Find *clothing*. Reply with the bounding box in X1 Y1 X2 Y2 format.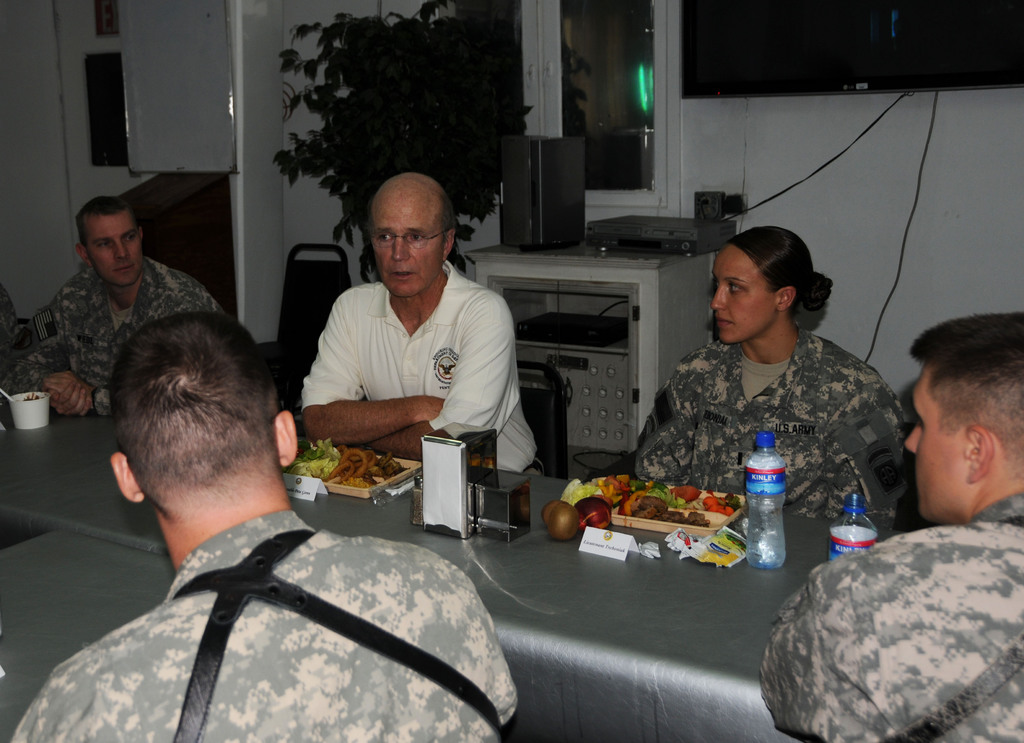
626 289 927 550.
